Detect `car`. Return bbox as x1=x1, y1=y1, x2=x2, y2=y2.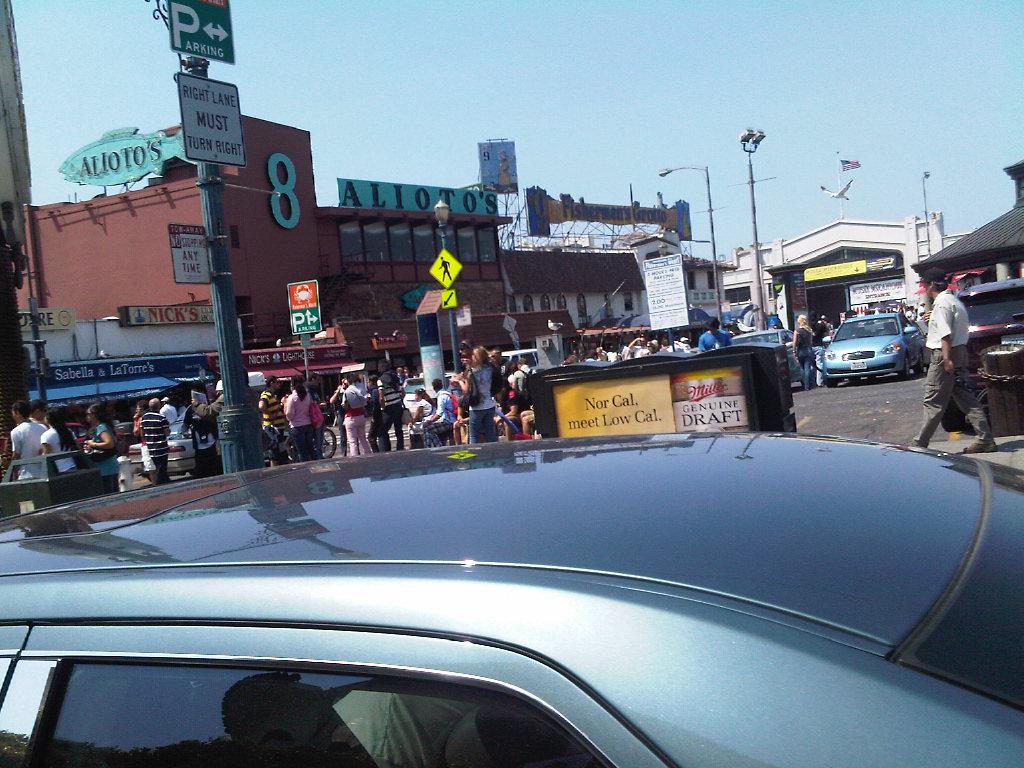
x1=0, y1=421, x2=1023, y2=767.
